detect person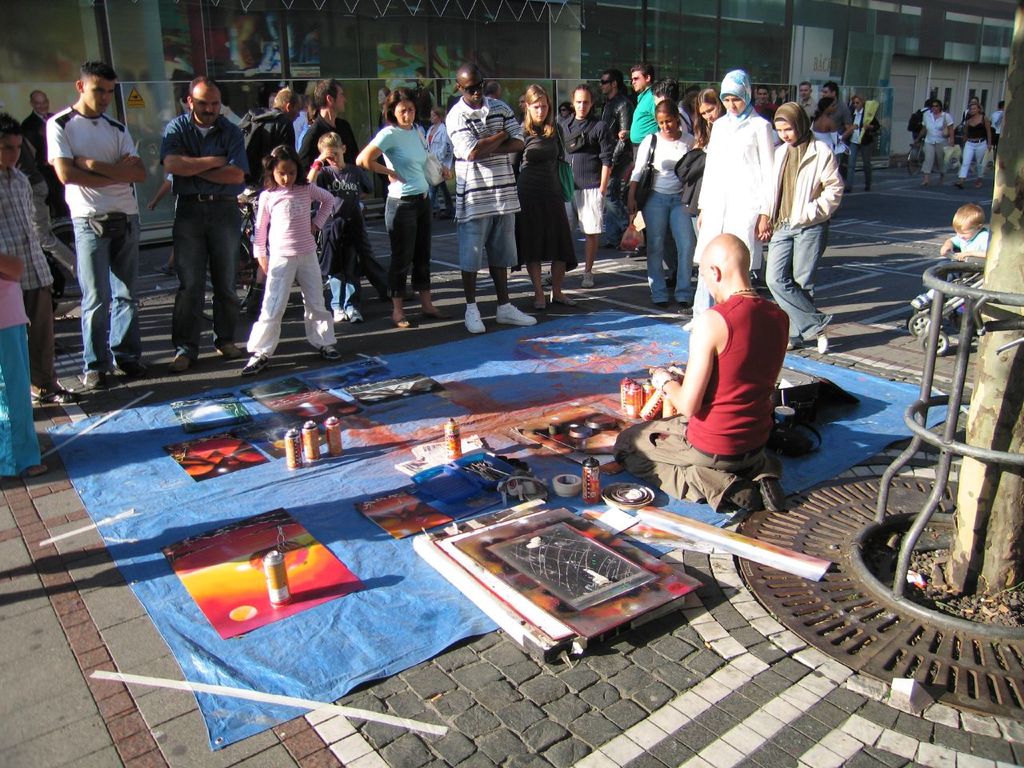
box=[445, 58, 522, 326]
